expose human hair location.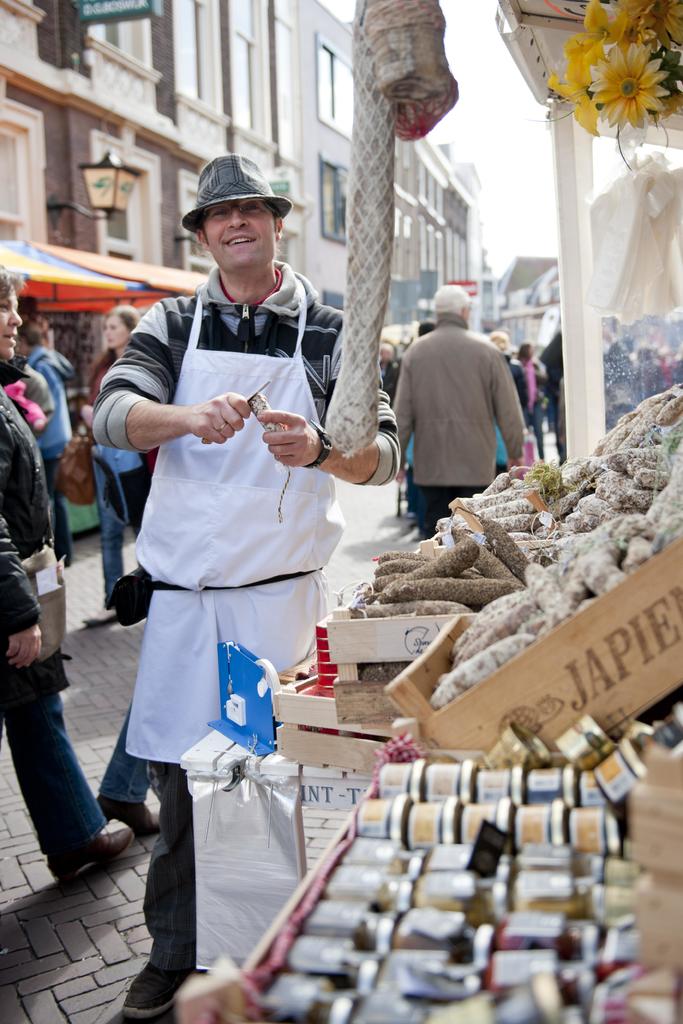
Exposed at <box>17,317,50,353</box>.
